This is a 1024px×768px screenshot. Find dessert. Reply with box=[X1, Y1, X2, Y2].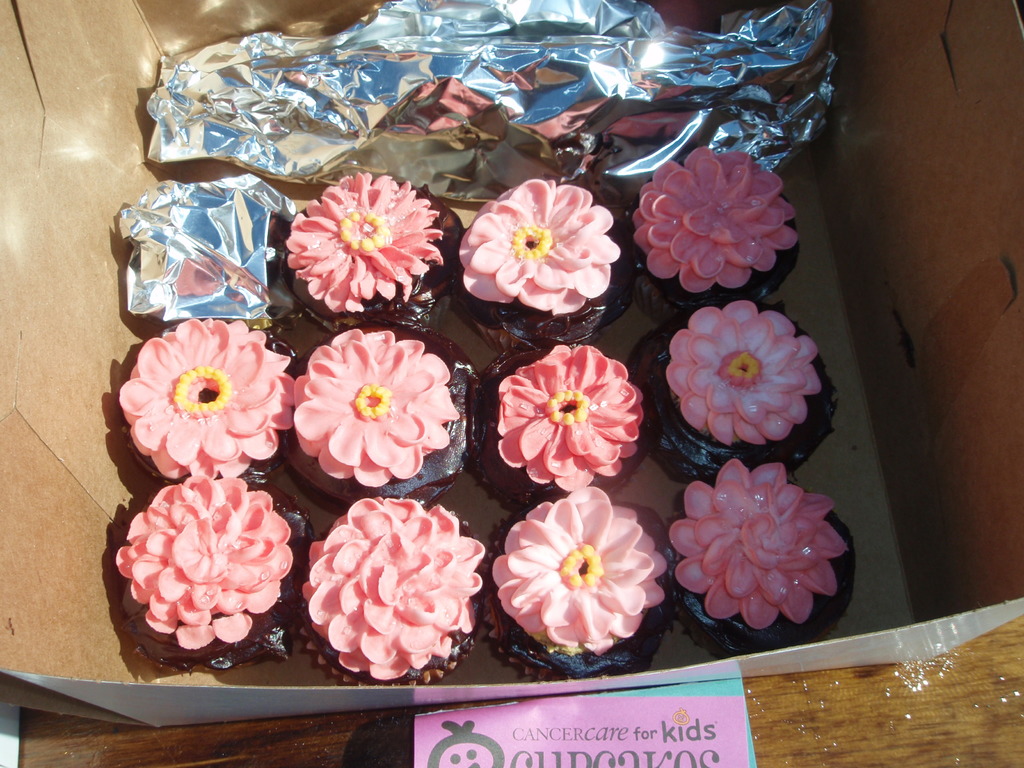
box=[634, 305, 842, 495].
